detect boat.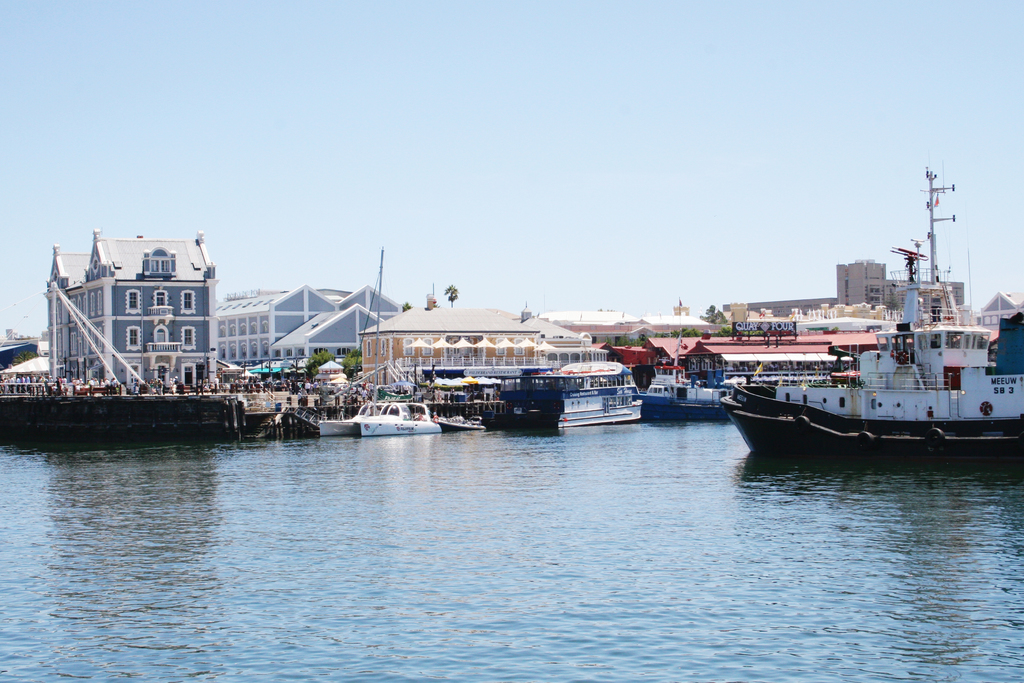
Detected at 317/402/445/440.
